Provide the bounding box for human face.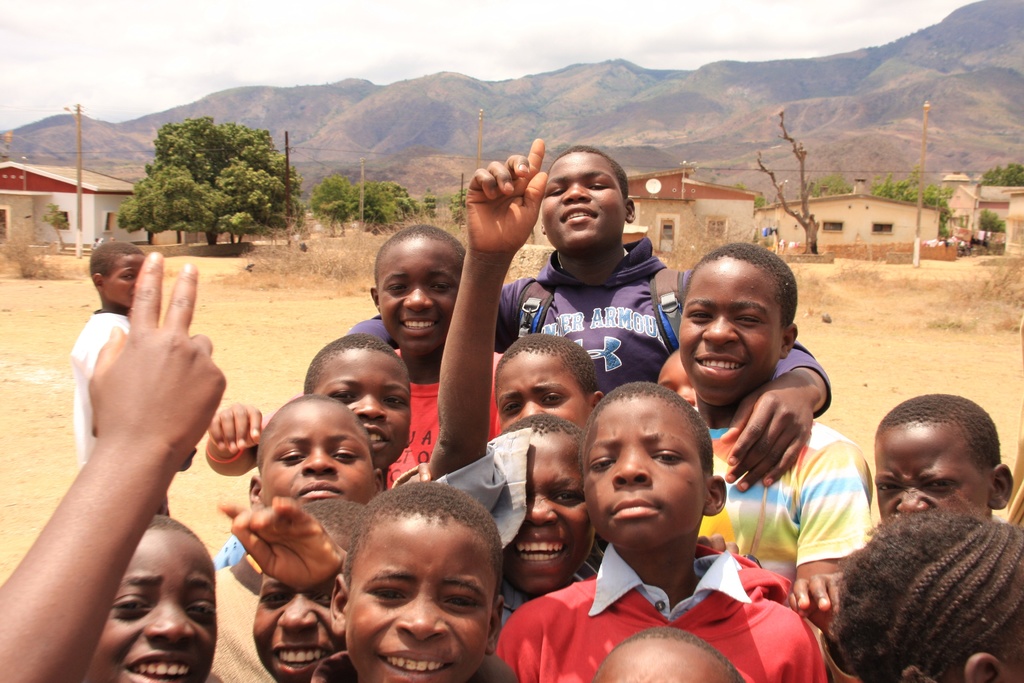
pyautogui.locateOnScreen(540, 156, 628, 258).
